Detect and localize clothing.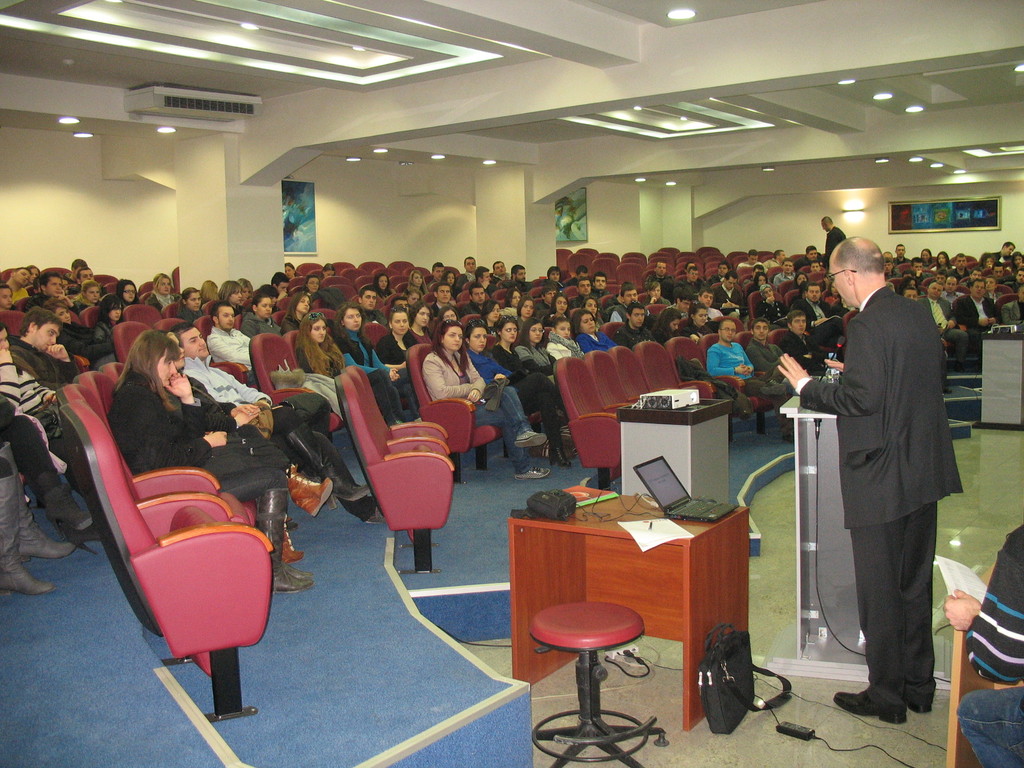
Localized at 948 285 963 331.
